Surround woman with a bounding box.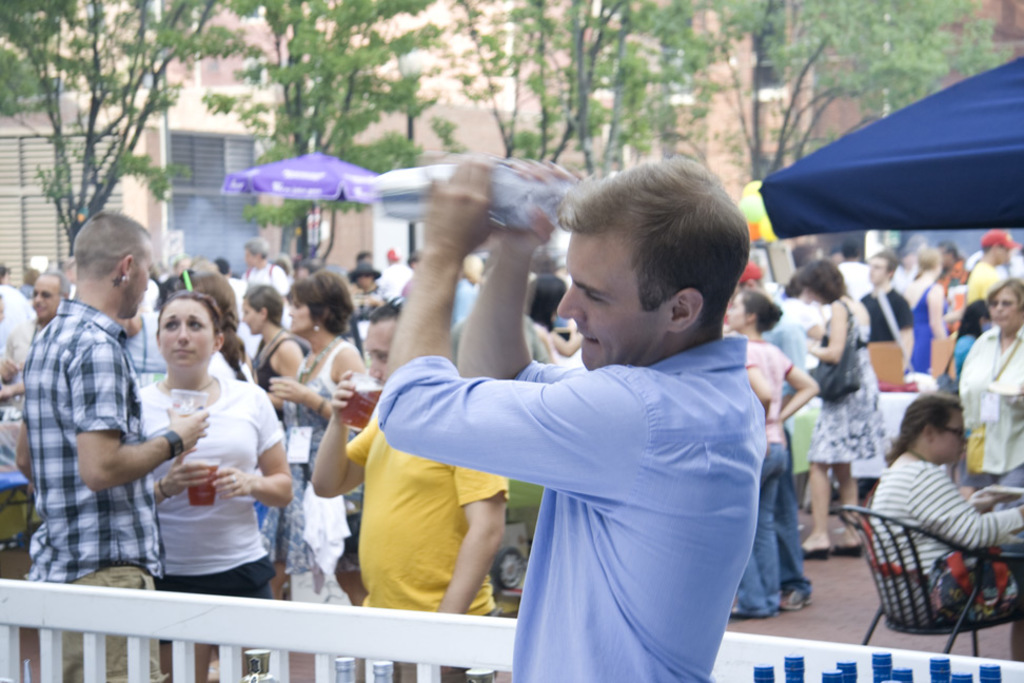
bbox=[721, 288, 830, 624].
